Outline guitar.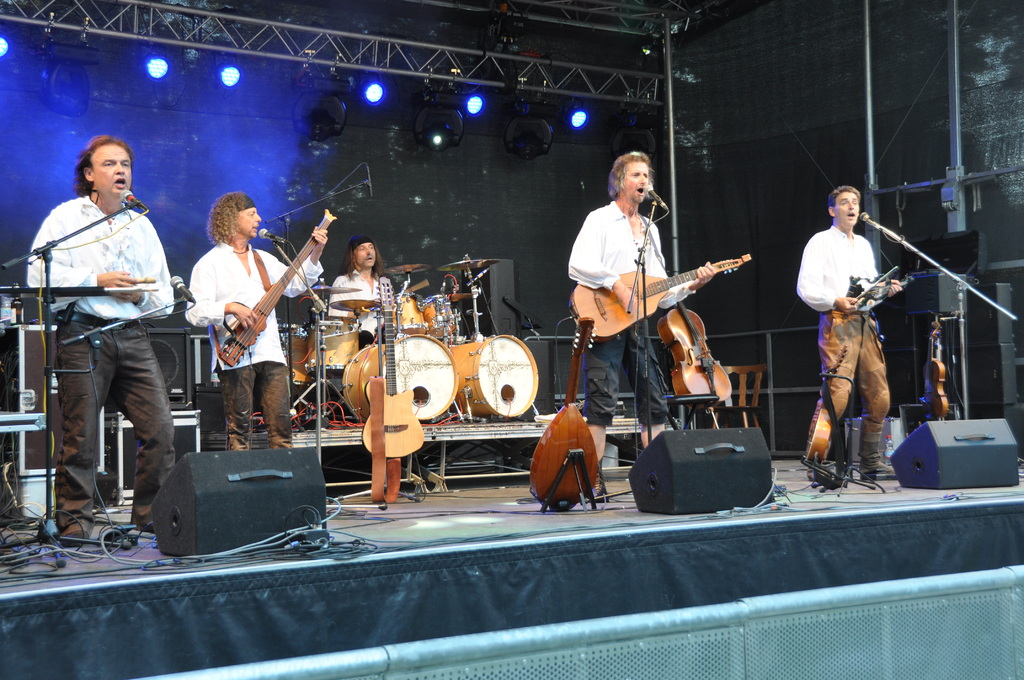
Outline: 565:252:751:339.
